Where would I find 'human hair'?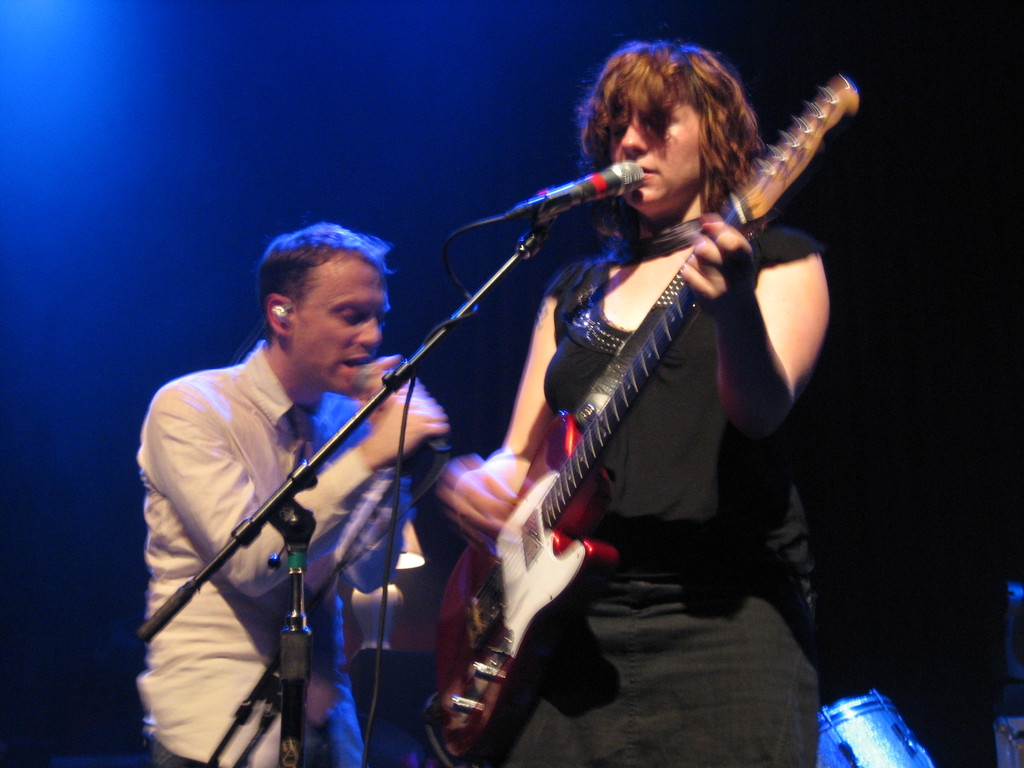
At x1=260, y1=222, x2=388, y2=336.
